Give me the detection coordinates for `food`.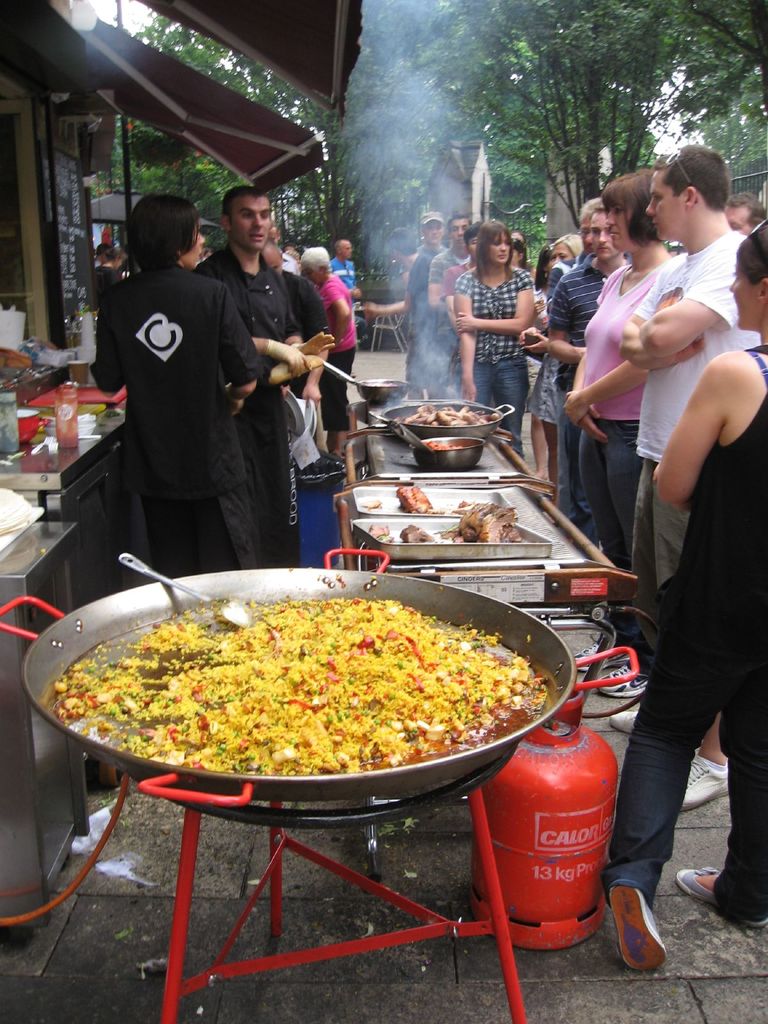
(54,566,562,812).
